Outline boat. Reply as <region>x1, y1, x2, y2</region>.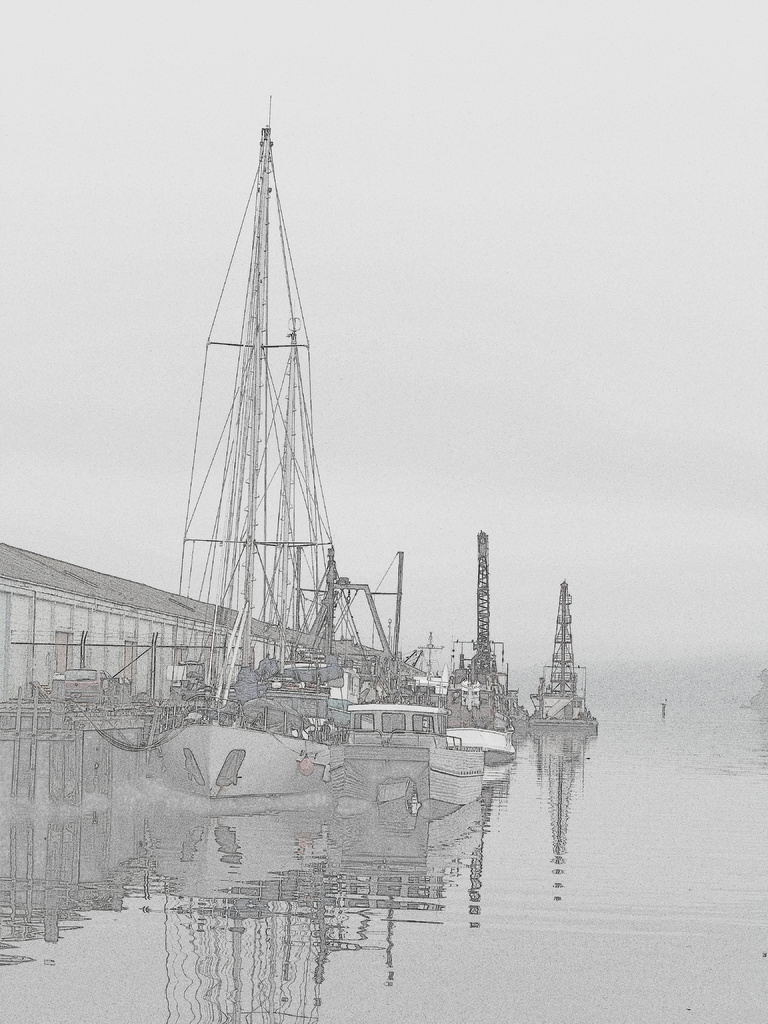
<region>331, 695, 486, 838</region>.
